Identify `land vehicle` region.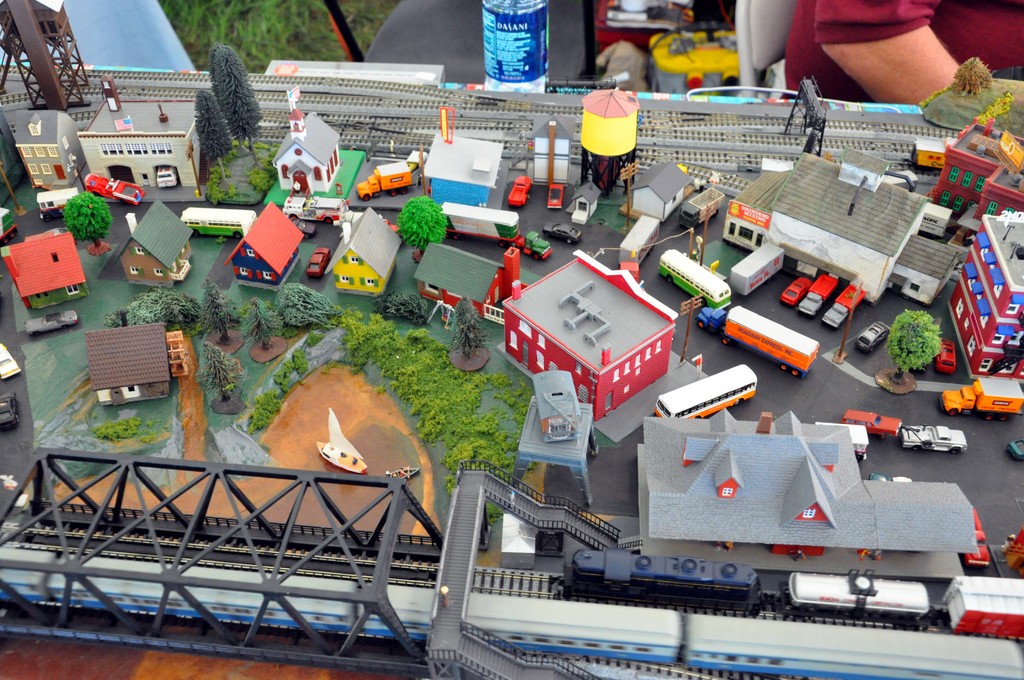
Region: region(721, 305, 819, 376).
